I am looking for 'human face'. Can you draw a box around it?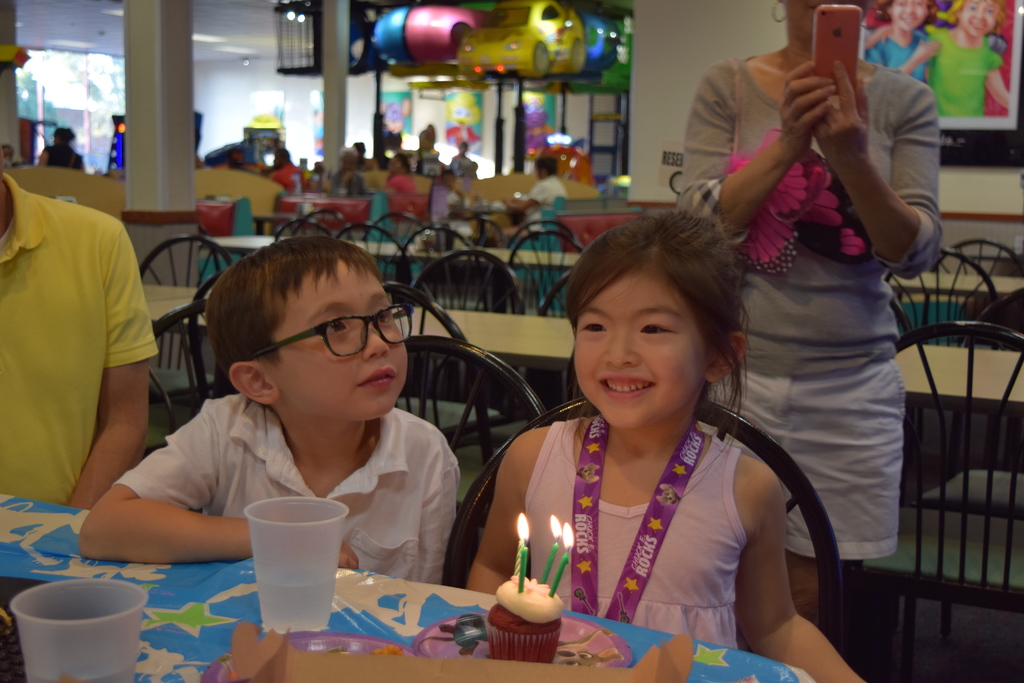
Sure, the bounding box is [891, 0, 925, 31].
